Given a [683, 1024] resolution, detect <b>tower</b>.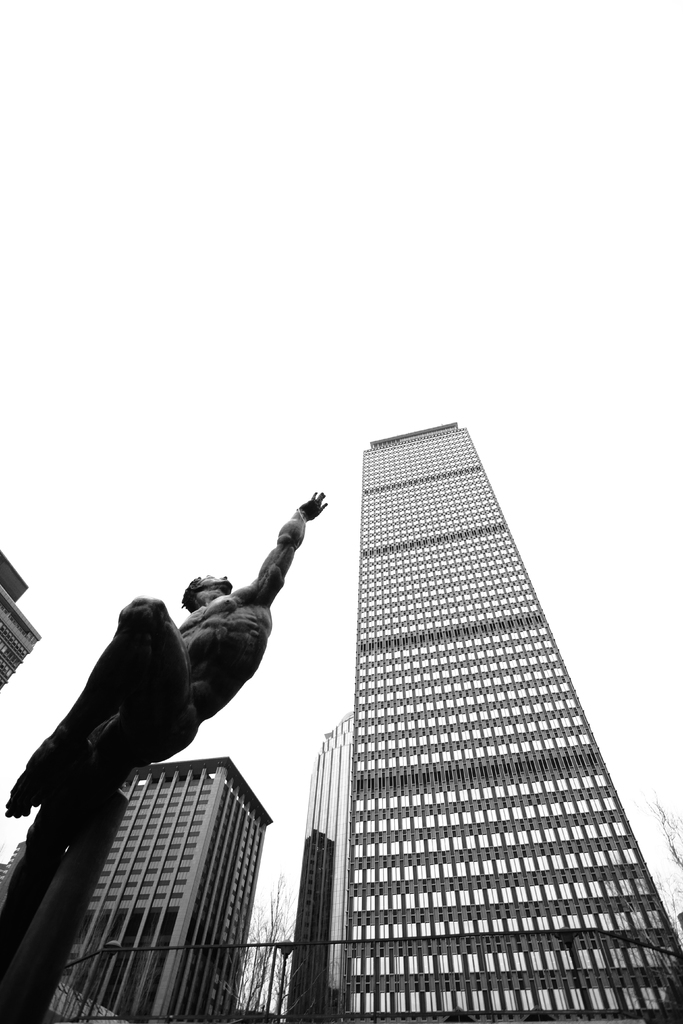
bbox=(286, 398, 682, 1023).
